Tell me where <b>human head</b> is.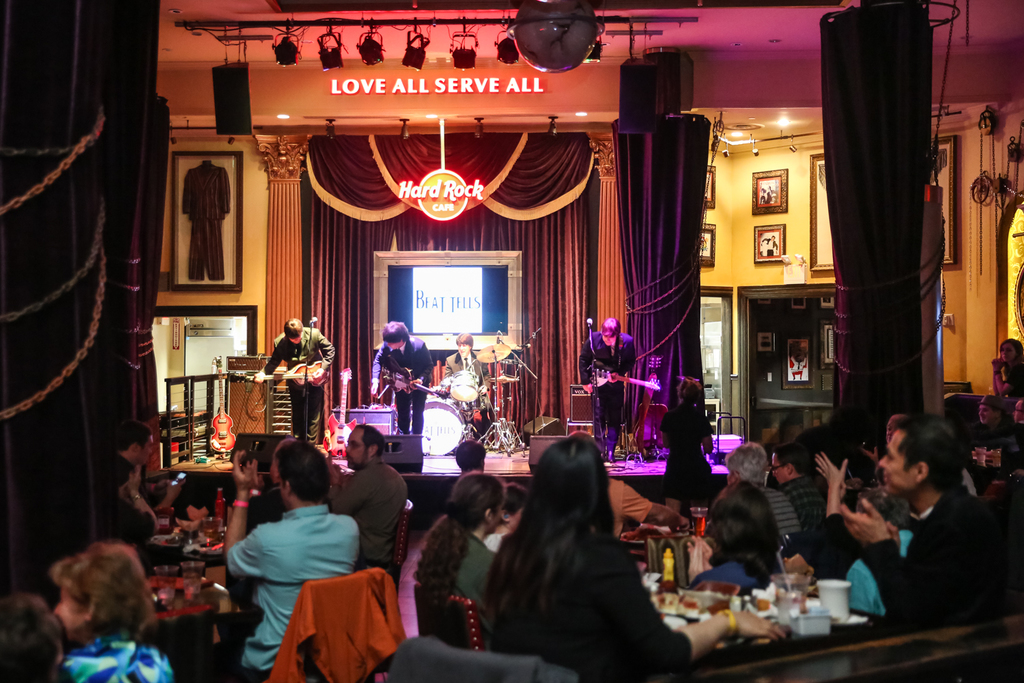
<b>human head</b> is at [x1=674, y1=374, x2=703, y2=406].
